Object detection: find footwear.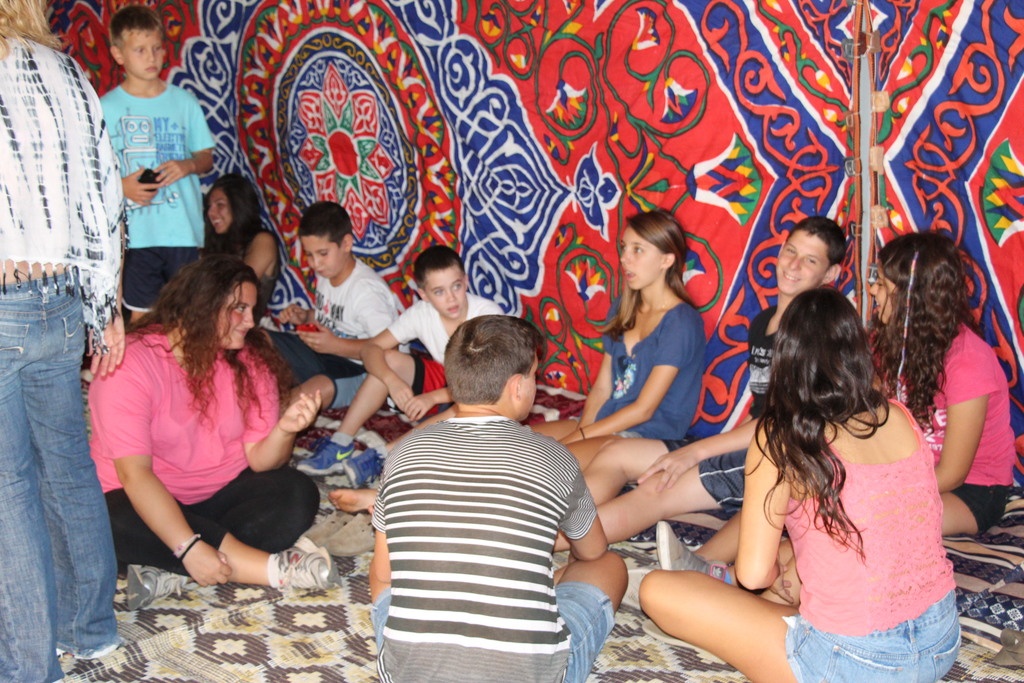
[left=342, top=442, right=387, bottom=492].
